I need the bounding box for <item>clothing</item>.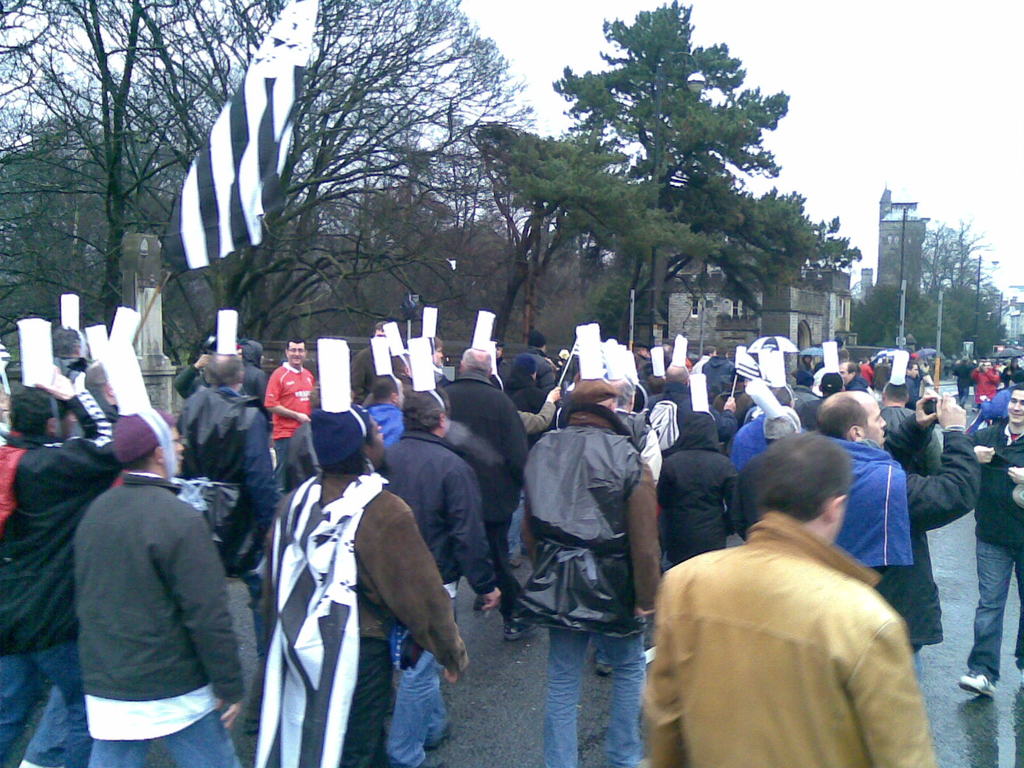
Here it is: (901,368,922,405).
